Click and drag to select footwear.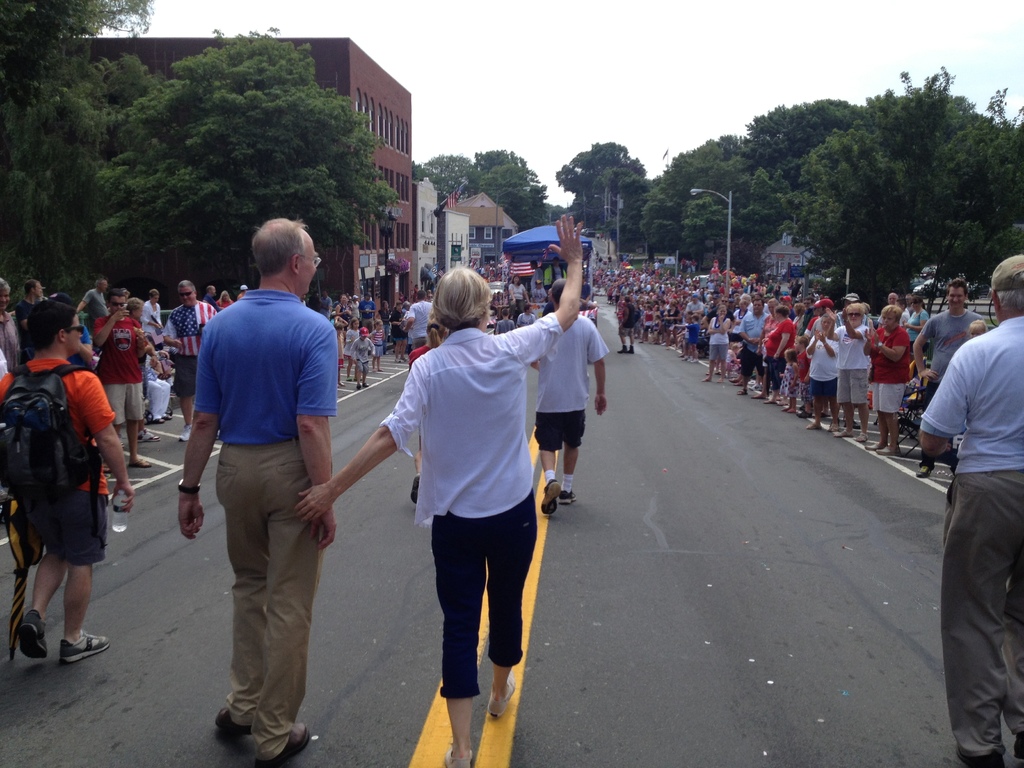
Selection: [left=136, top=428, right=158, bottom=442].
